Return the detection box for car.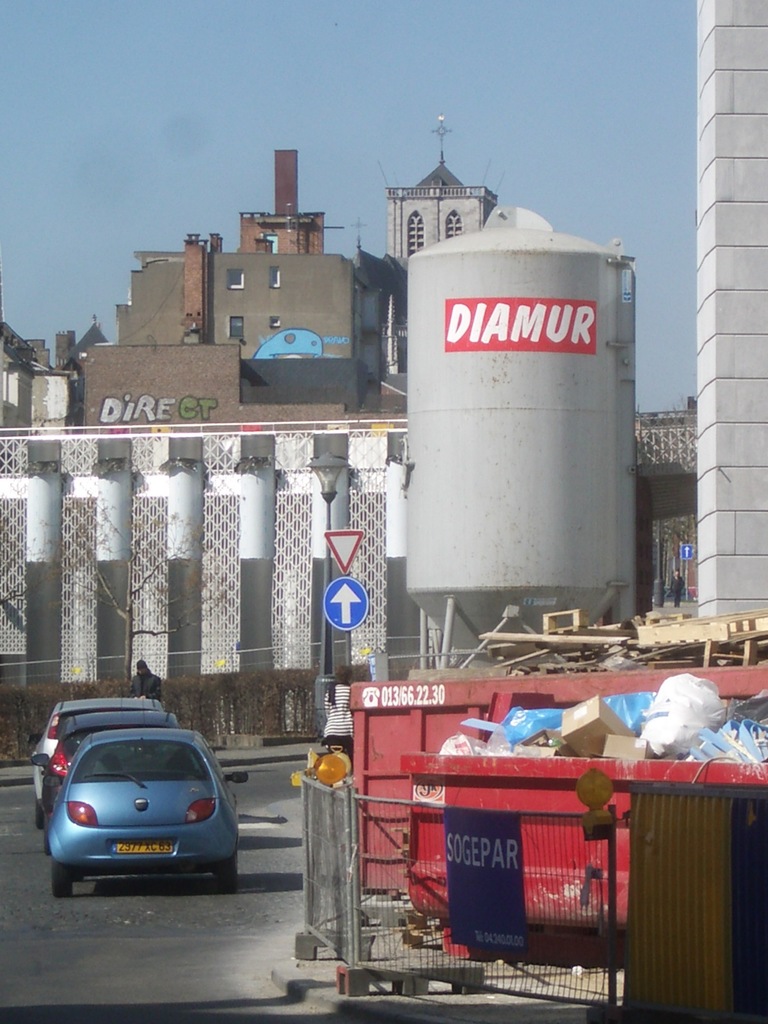
25 709 179 828.
